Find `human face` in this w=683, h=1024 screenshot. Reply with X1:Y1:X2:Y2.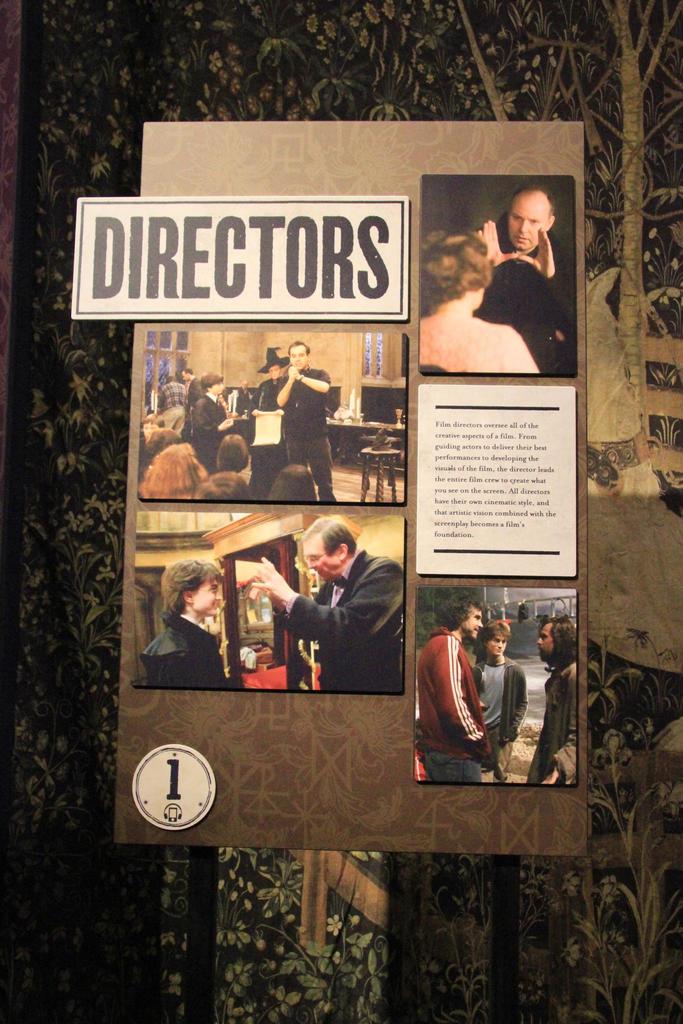
290:343:308:369.
